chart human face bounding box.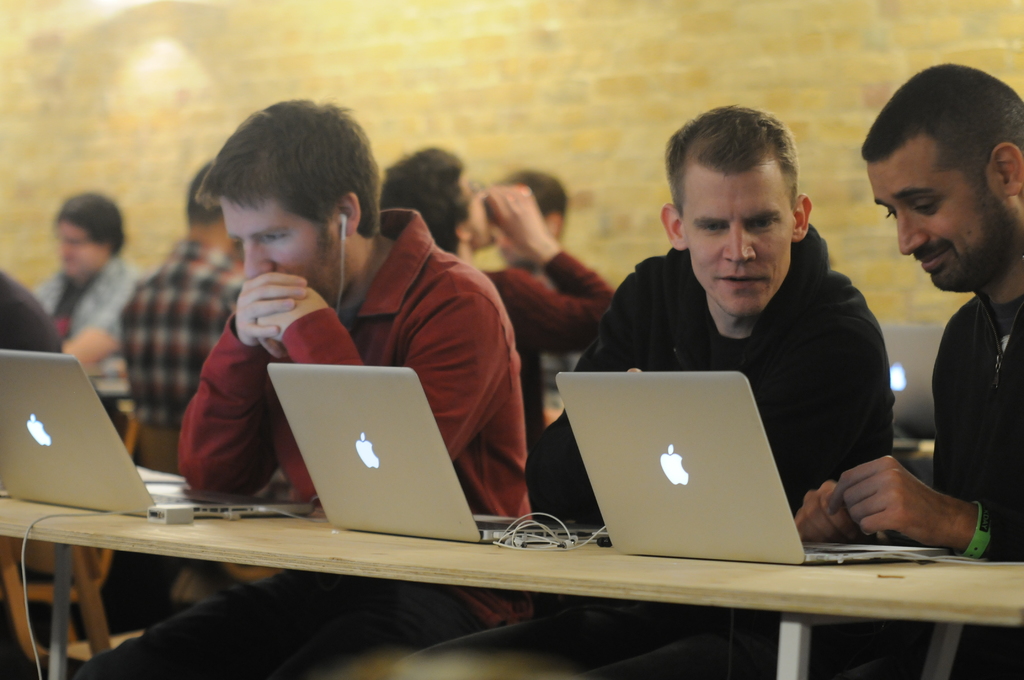
Charted: region(460, 170, 496, 247).
